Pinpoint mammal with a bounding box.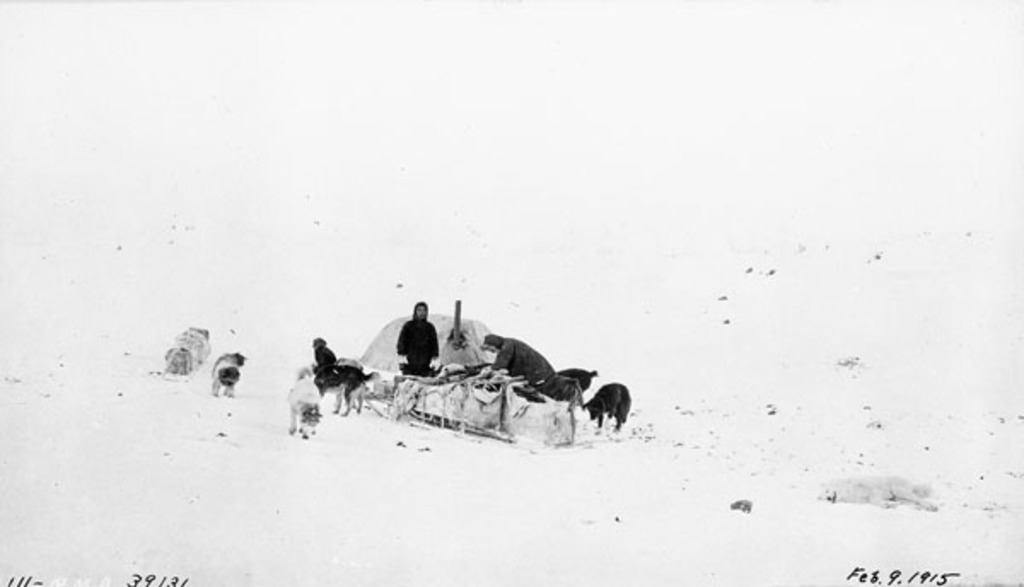
288, 372, 316, 440.
